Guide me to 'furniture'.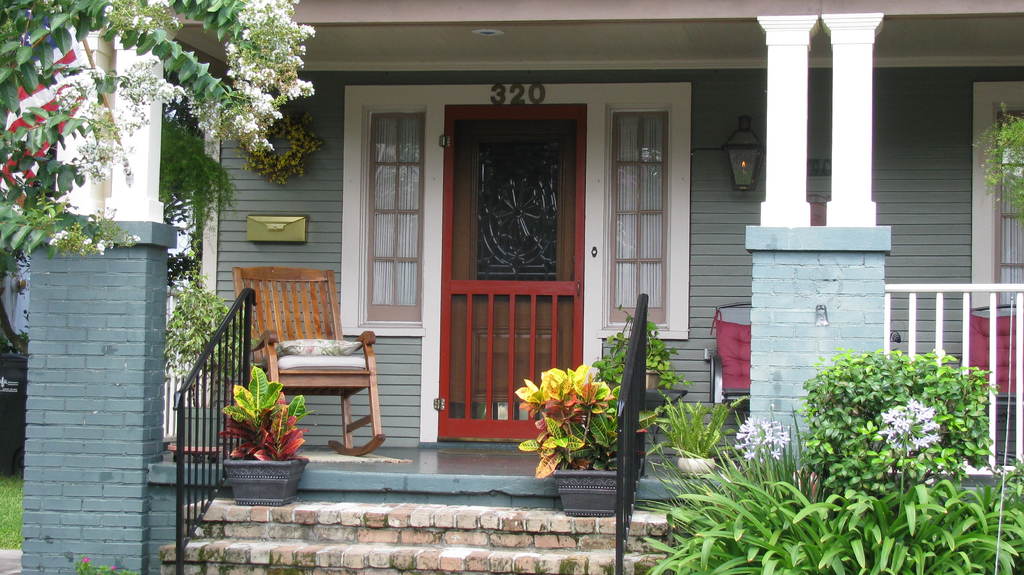
Guidance: l=704, t=303, r=751, b=405.
